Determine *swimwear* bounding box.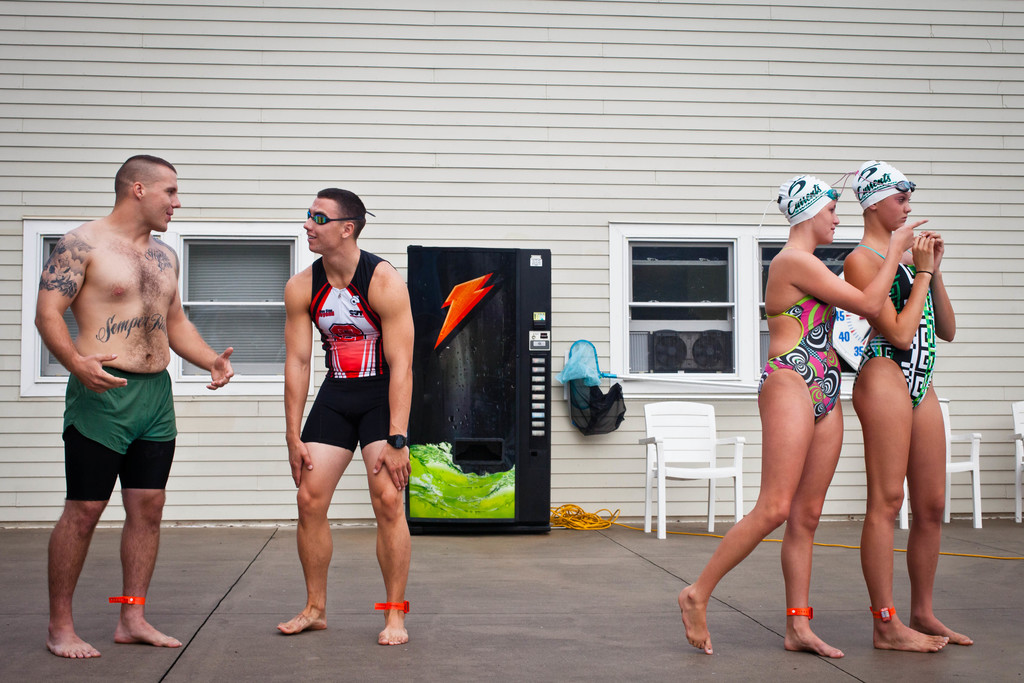
Determined: (58,368,177,501).
